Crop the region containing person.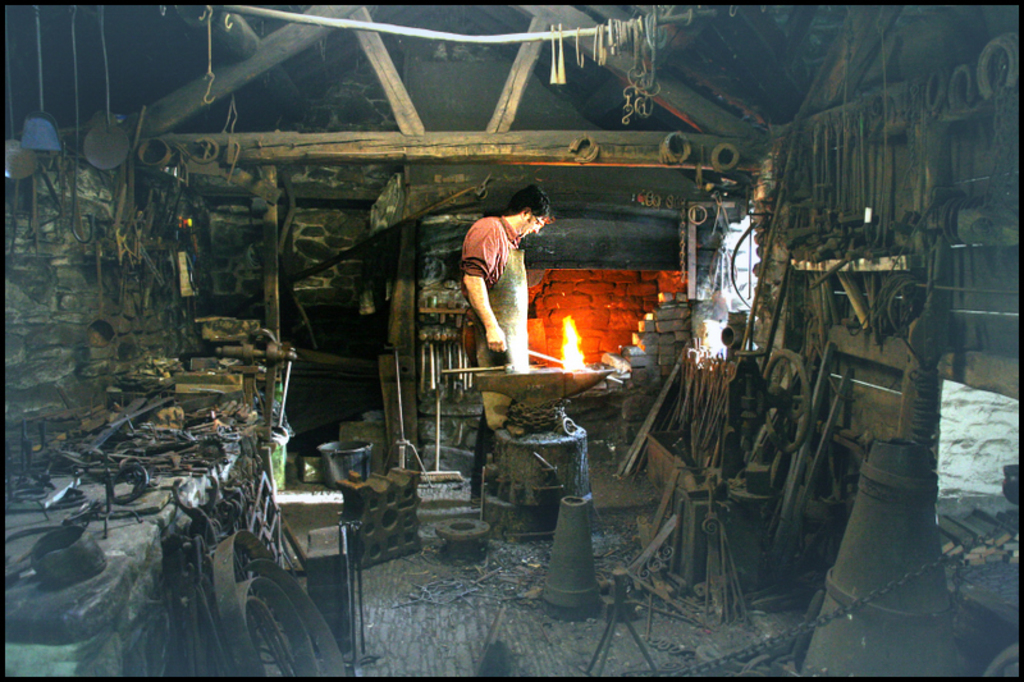
Crop region: 454 175 549 509.
